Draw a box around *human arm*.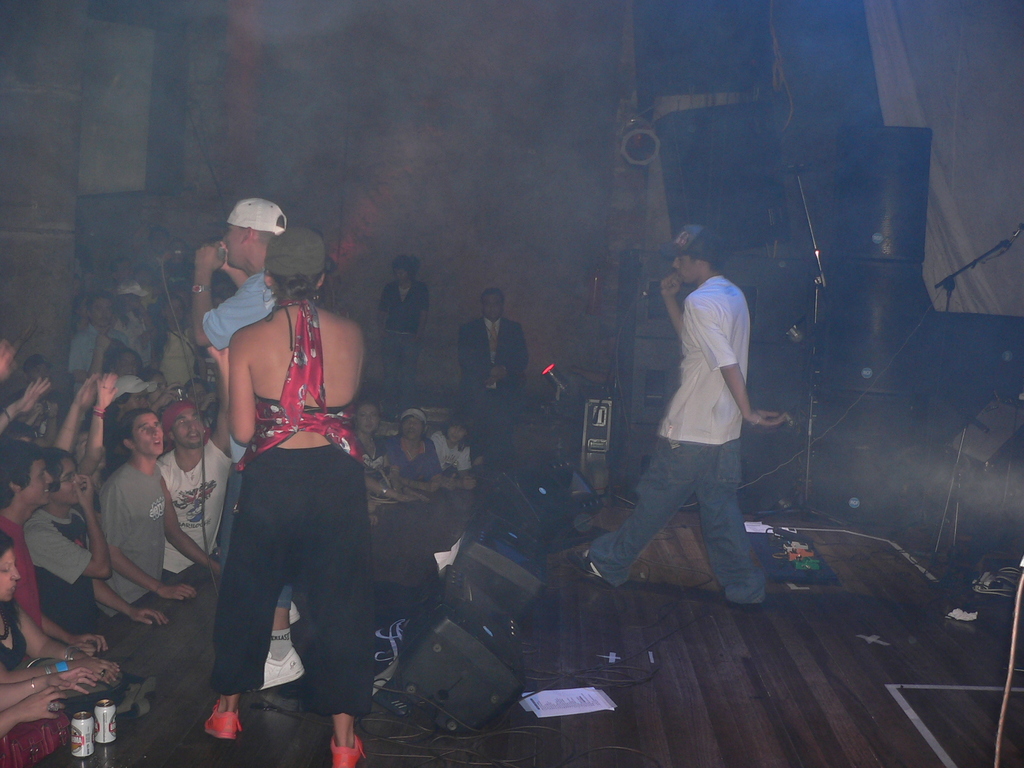
[106, 486, 198, 597].
